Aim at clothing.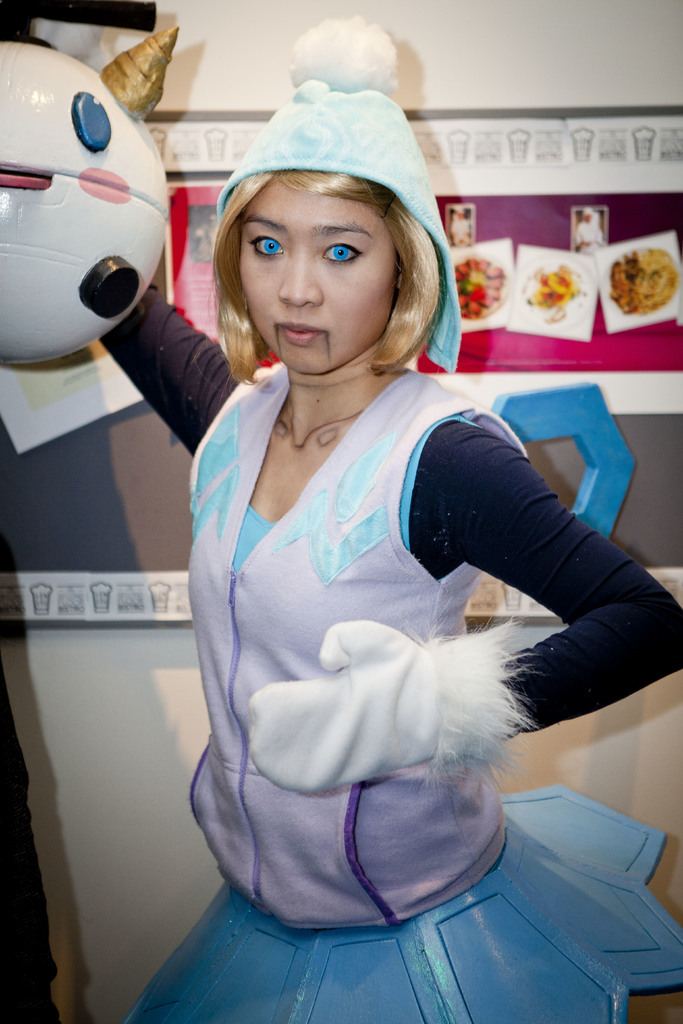
Aimed at (x1=120, y1=318, x2=682, y2=931).
